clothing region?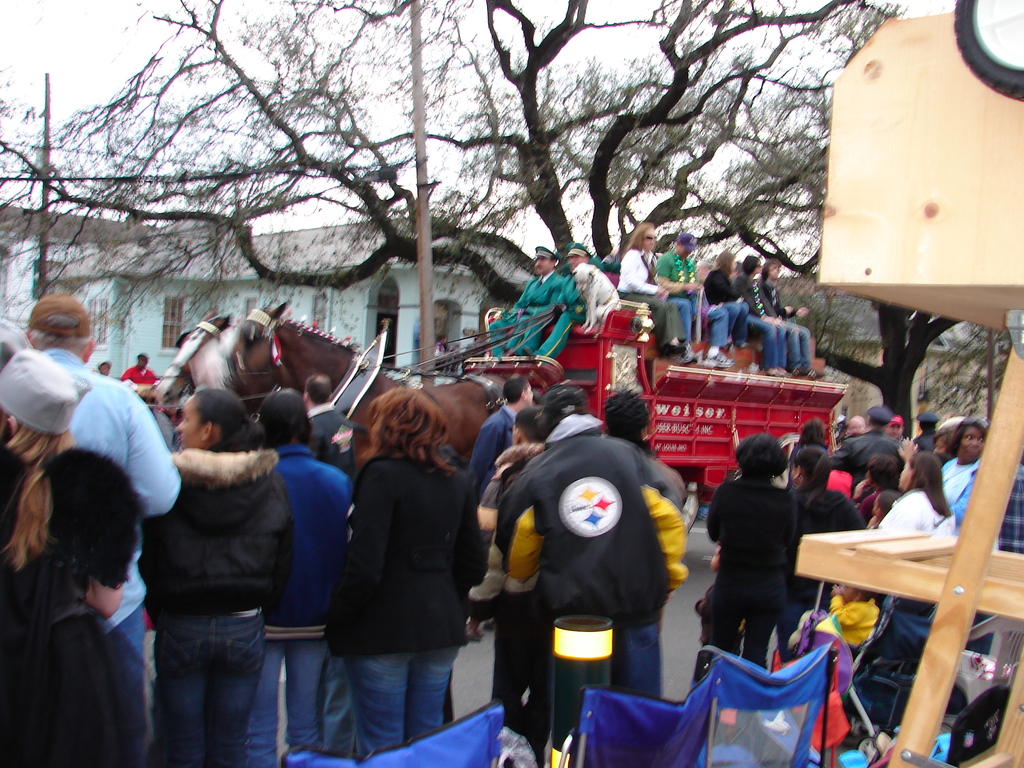
l=945, t=444, r=990, b=506
